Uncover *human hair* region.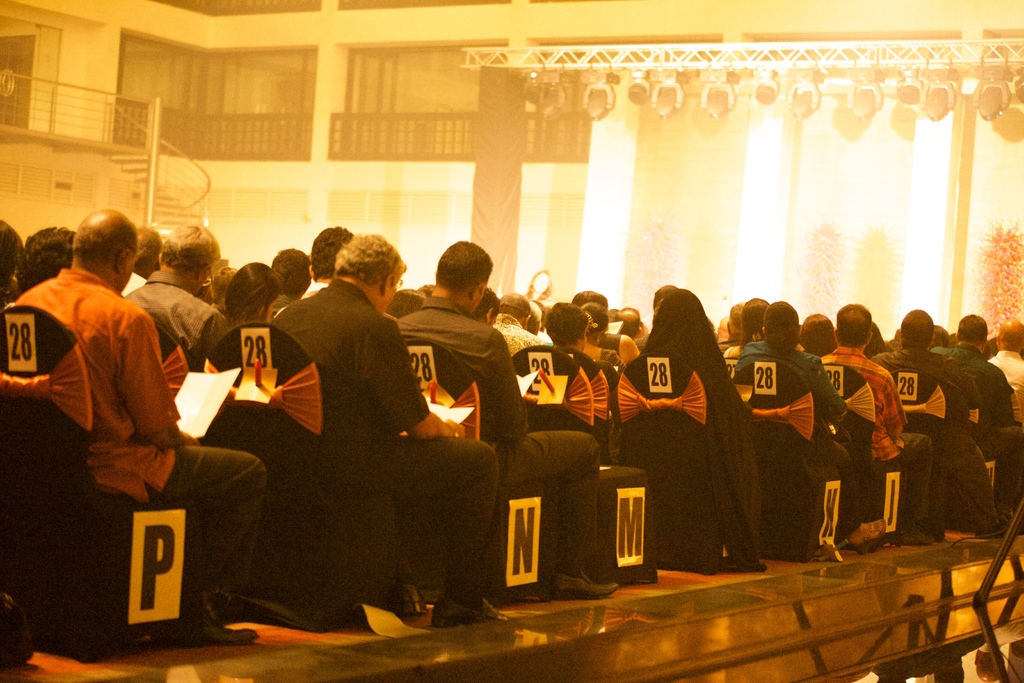
Uncovered: (762, 301, 799, 351).
